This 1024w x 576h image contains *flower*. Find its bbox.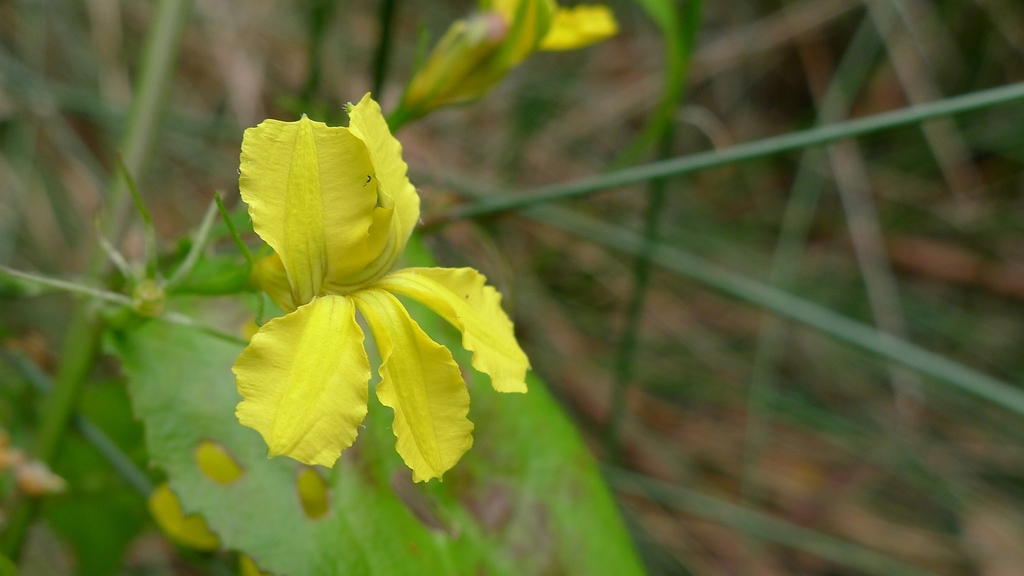
(393,0,623,115).
